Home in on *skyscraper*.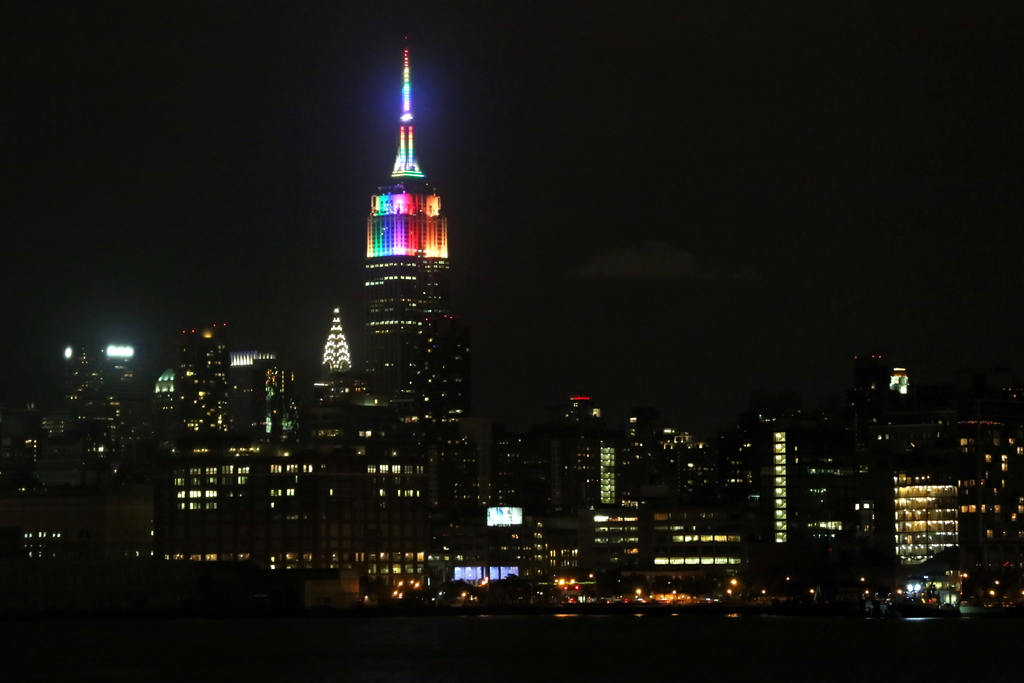
Homed in at (left=365, top=38, right=463, bottom=527).
